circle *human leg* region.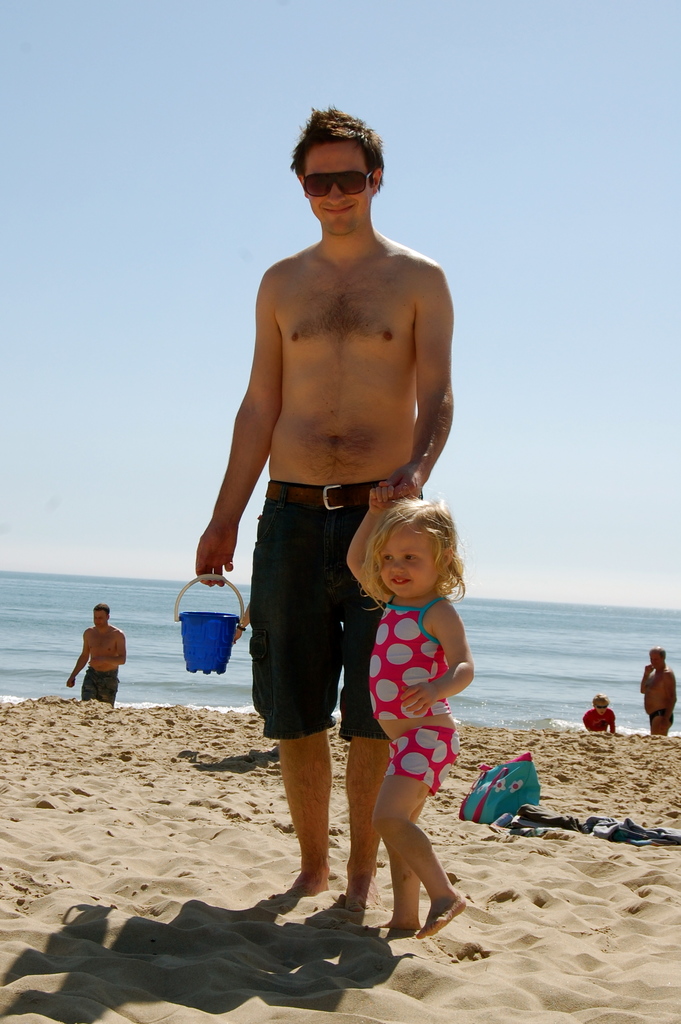
Region: bbox=(275, 719, 328, 906).
